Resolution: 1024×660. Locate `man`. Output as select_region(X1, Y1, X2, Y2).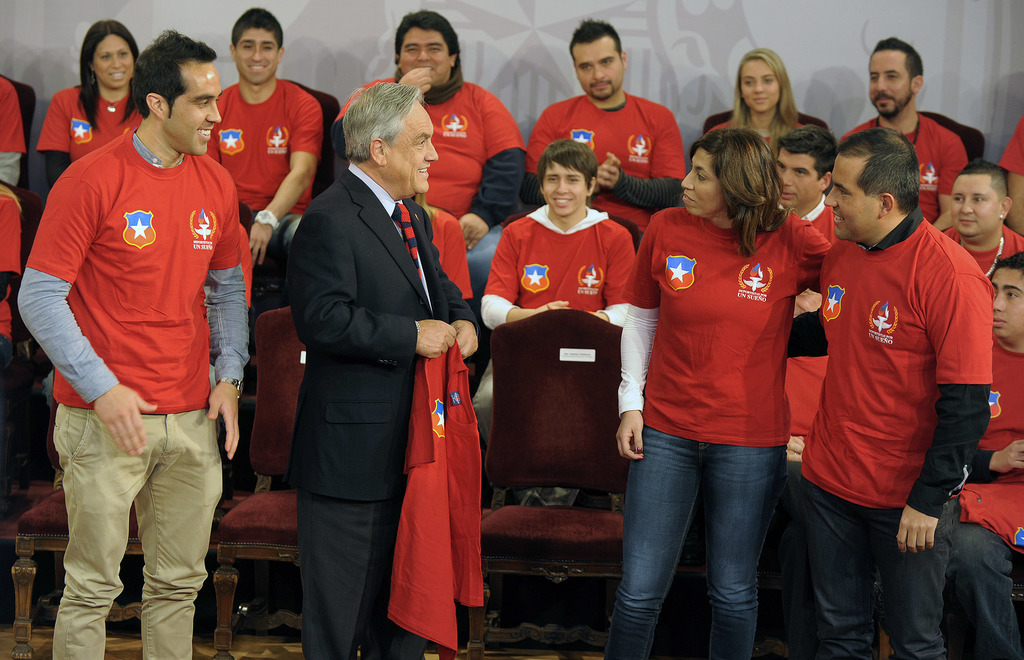
select_region(480, 143, 641, 510).
